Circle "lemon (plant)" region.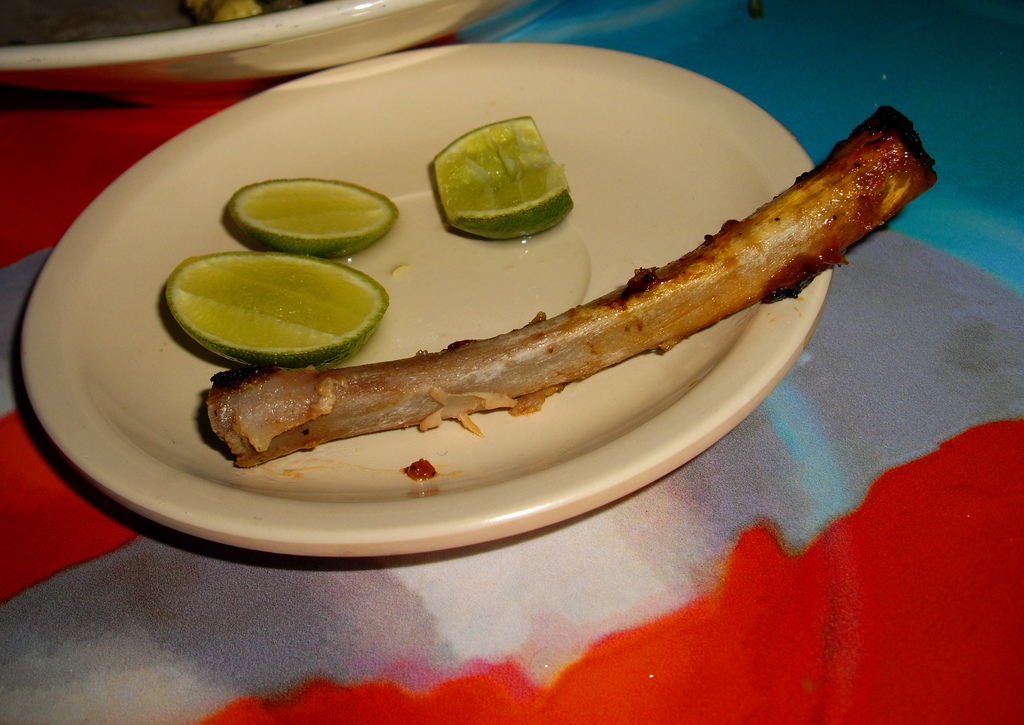
Region: <region>433, 121, 557, 243</region>.
